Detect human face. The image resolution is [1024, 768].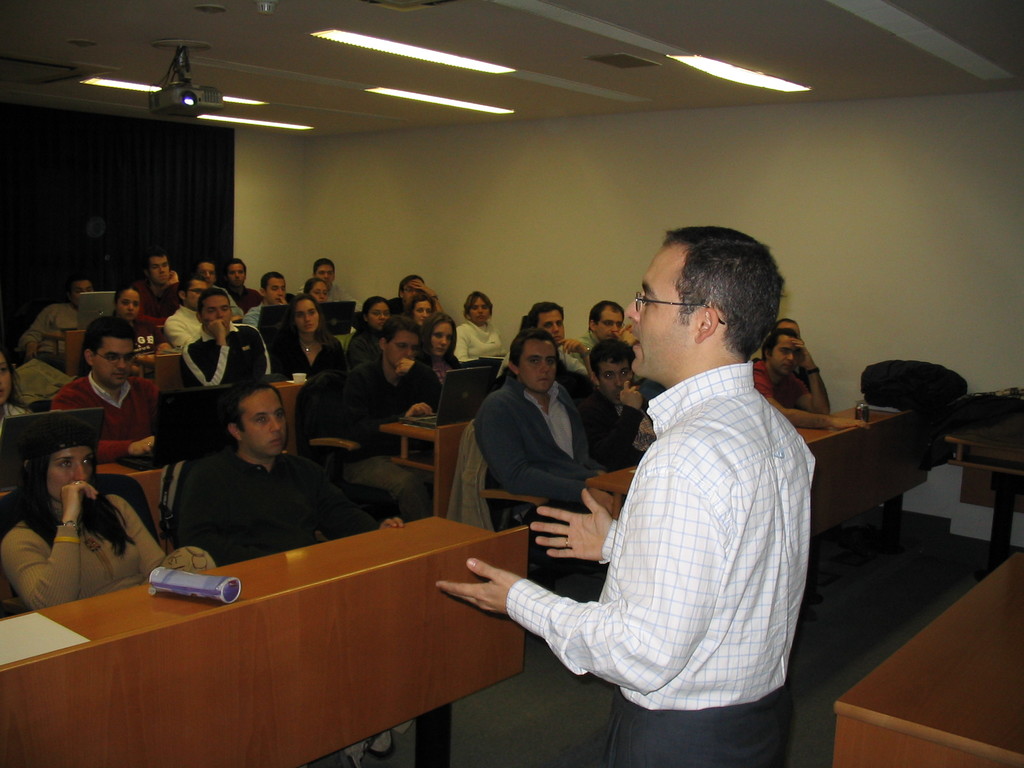
317:268:335:285.
